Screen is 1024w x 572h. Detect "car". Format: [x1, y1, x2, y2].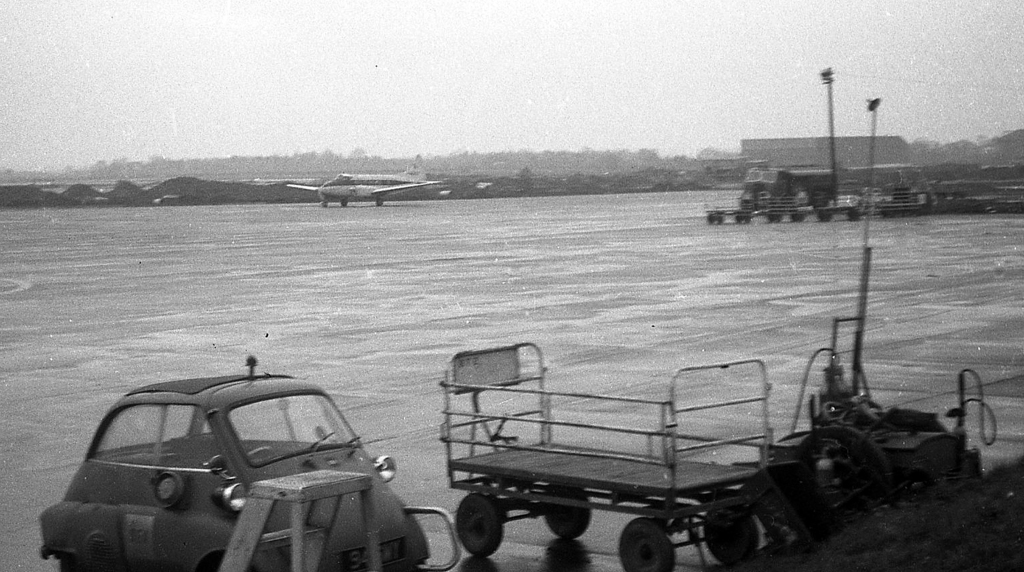
[40, 355, 462, 571].
